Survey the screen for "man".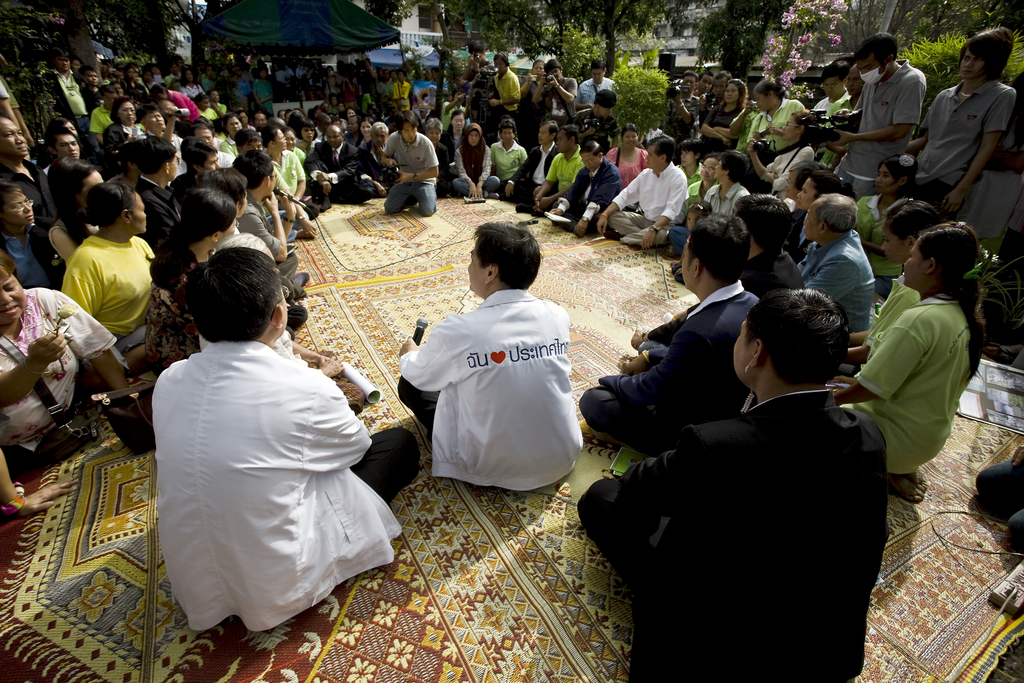
Survey found: 496, 120, 562, 206.
